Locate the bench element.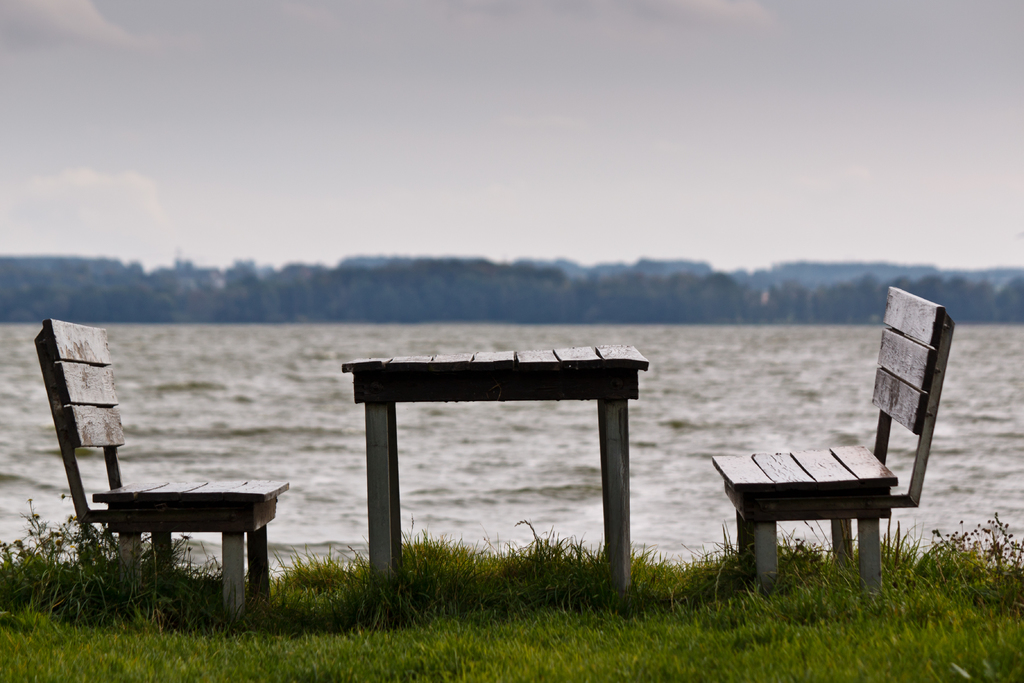
Element bbox: 712,286,955,587.
